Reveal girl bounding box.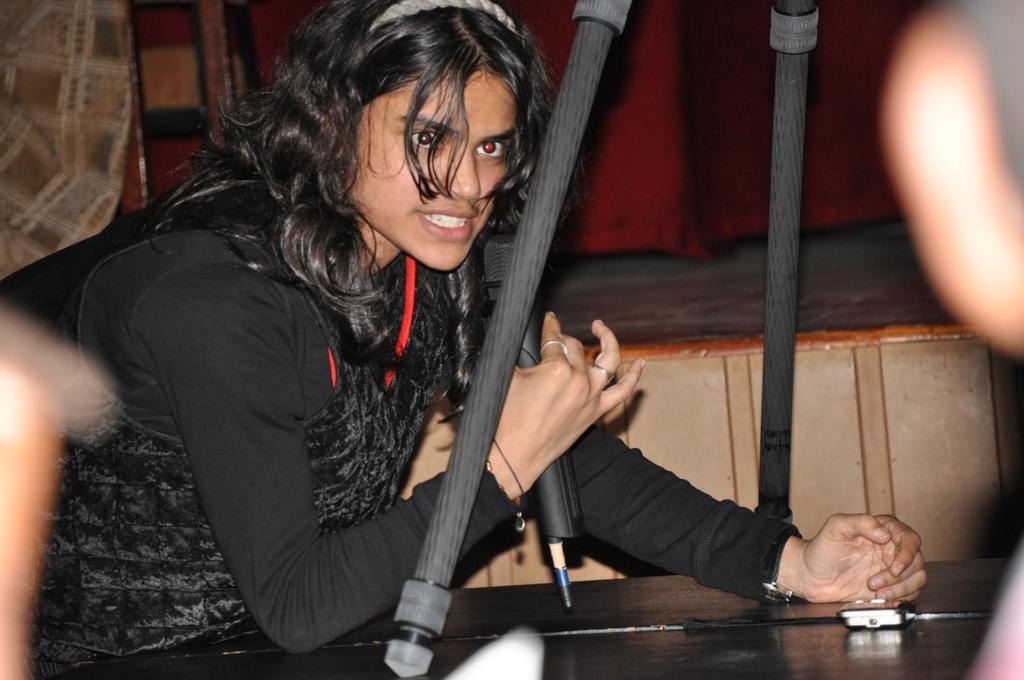
Revealed: bbox=[31, 0, 926, 679].
